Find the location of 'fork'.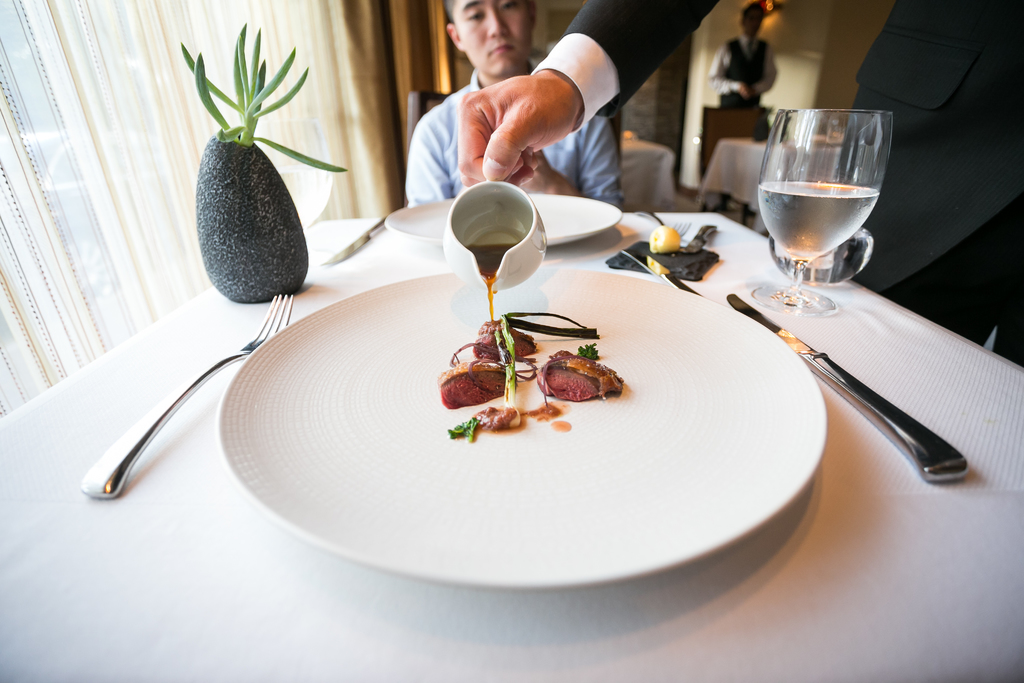
Location: [89,300,254,508].
